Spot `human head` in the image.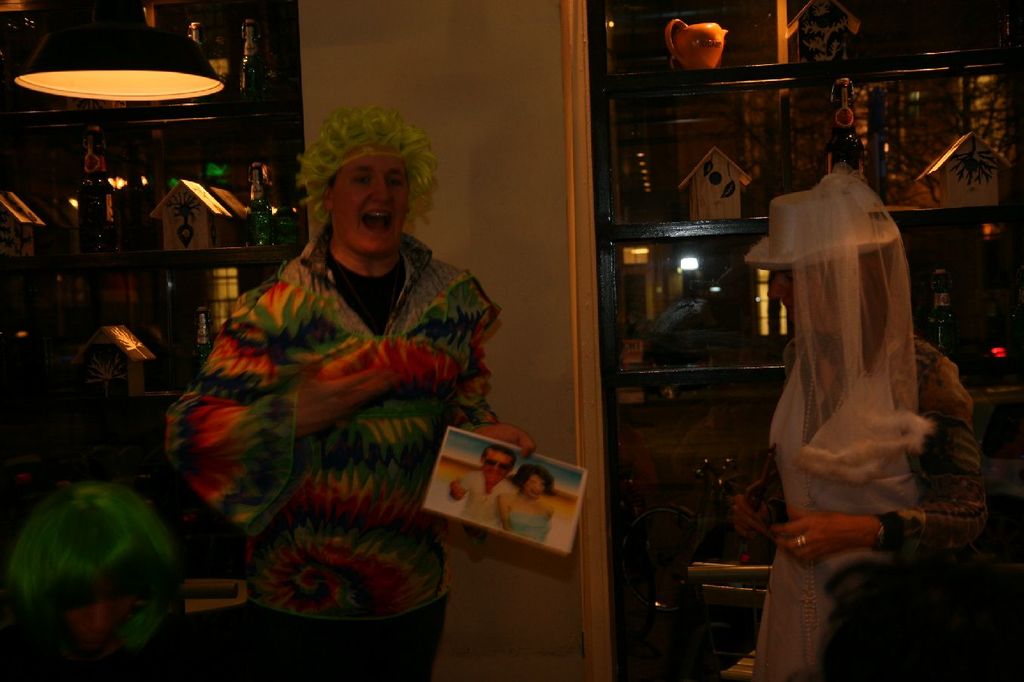
`human head` found at [518, 461, 555, 501].
